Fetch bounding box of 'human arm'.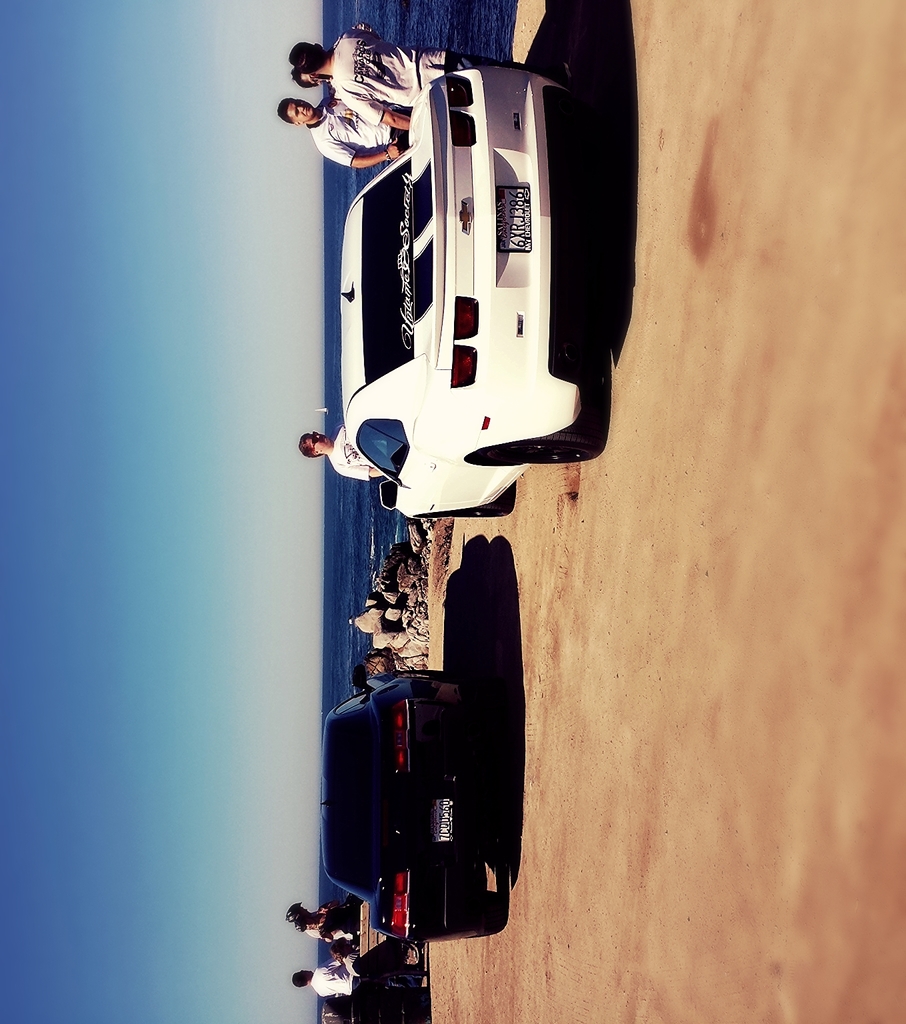
Bbox: locate(345, 22, 387, 41).
